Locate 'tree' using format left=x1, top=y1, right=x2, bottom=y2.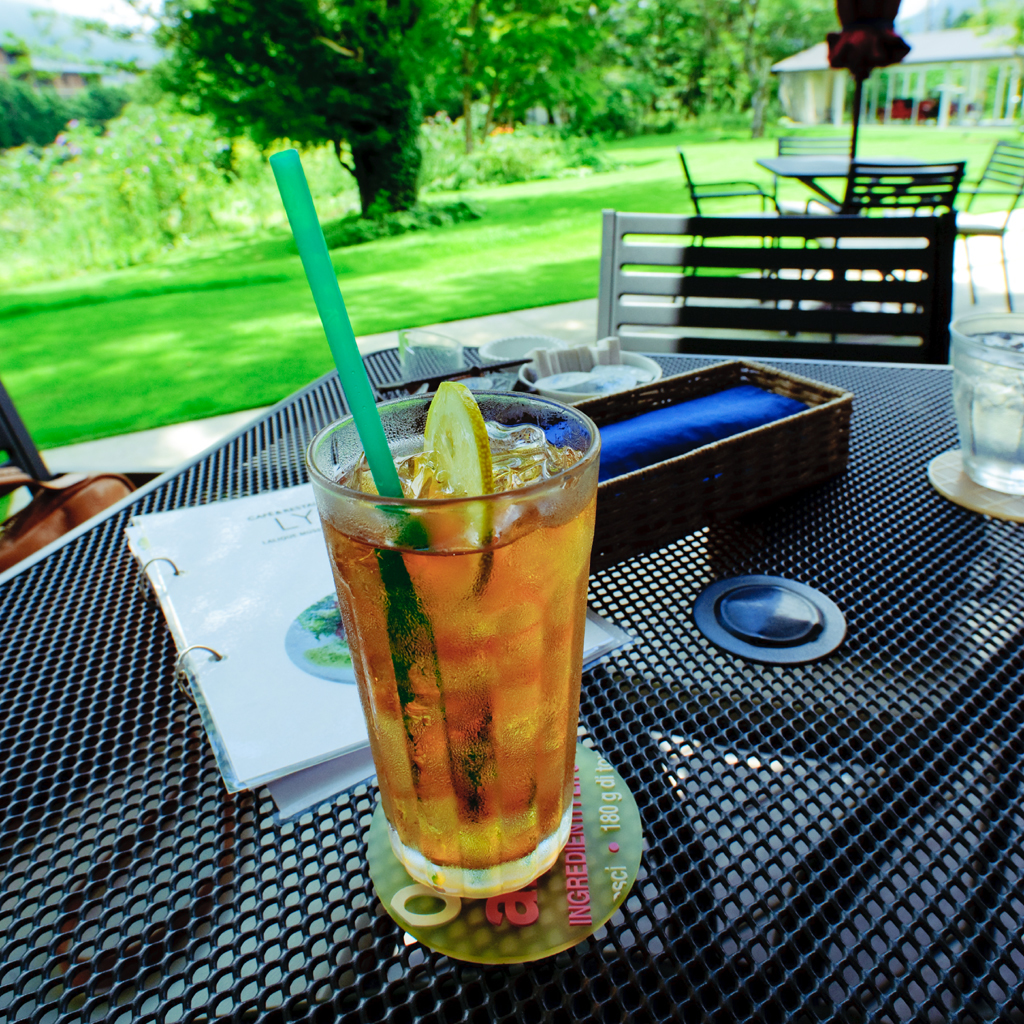
left=96, top=0, right=494, bottom=220.
